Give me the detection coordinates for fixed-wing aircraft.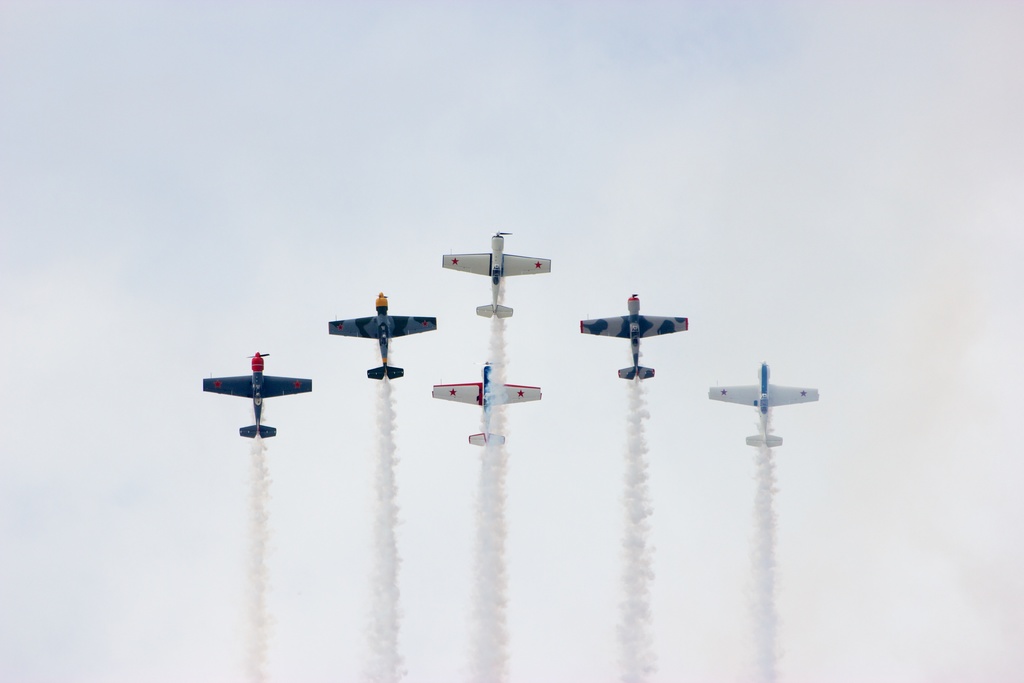
[426, 357, 541, 446].
